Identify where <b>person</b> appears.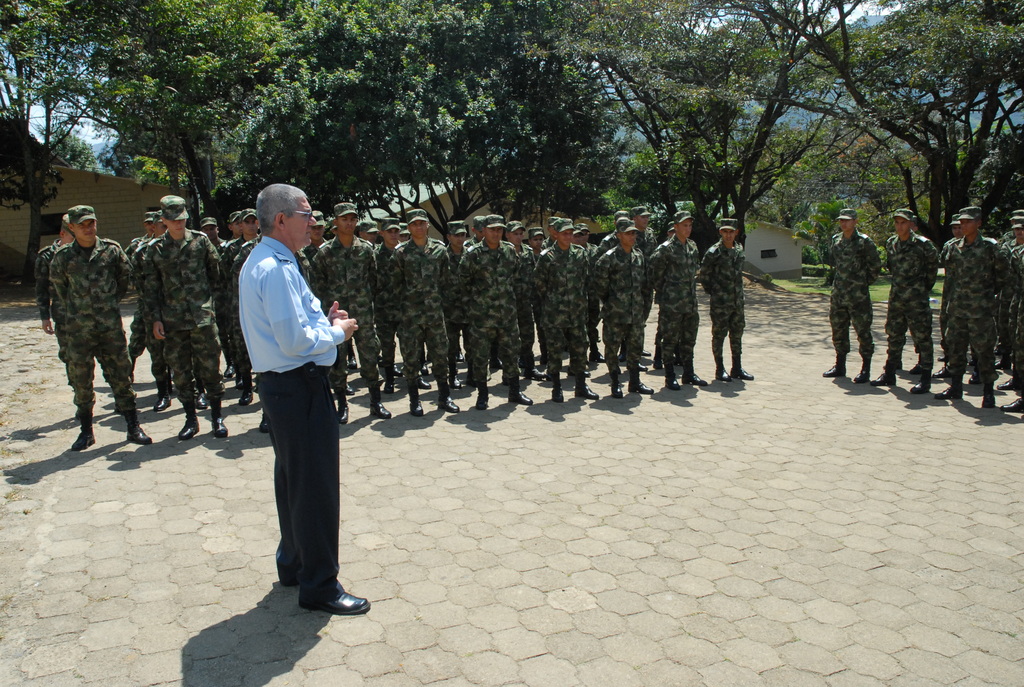
Appears at 447,215,468,385.
